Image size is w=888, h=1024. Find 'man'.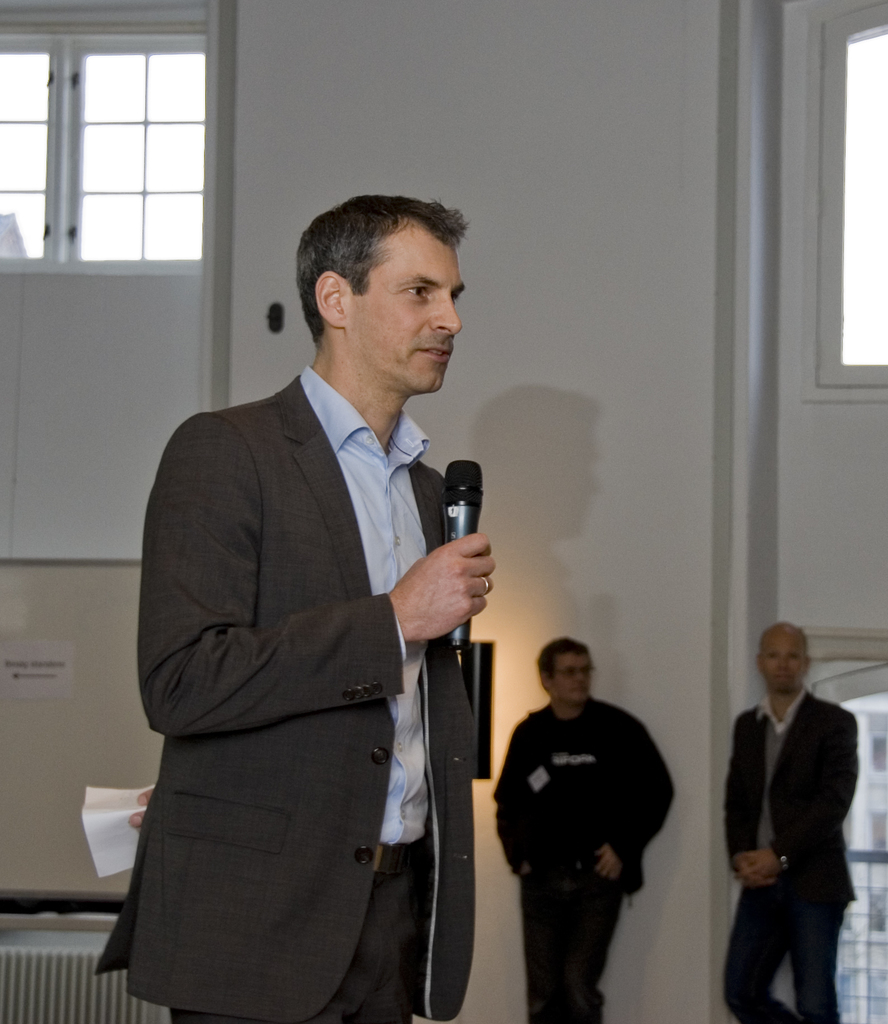
[90, 188, 500, 1023].
